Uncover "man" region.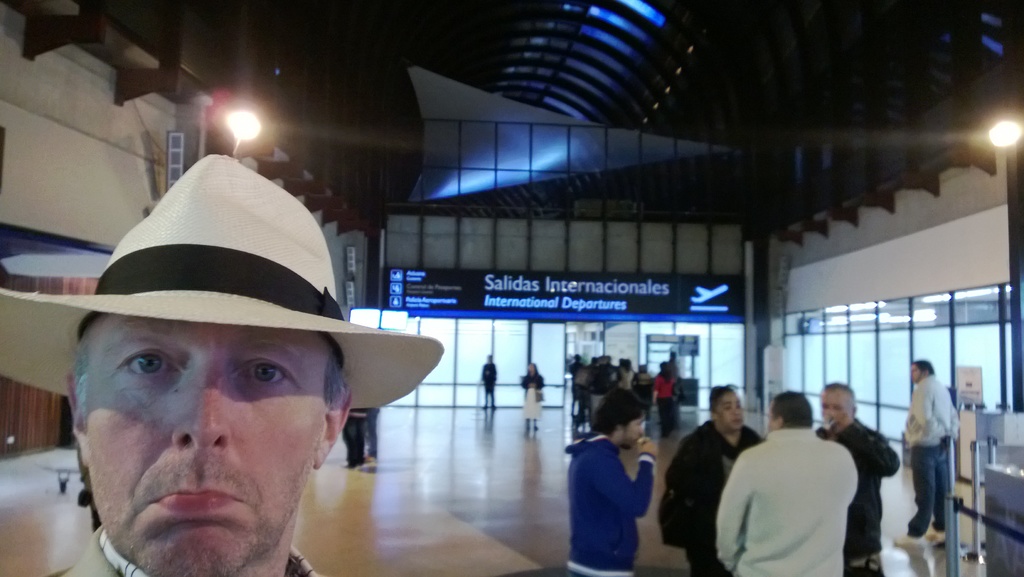
Uncovered: x1=581, y1=356, x2=600, y2=418.
